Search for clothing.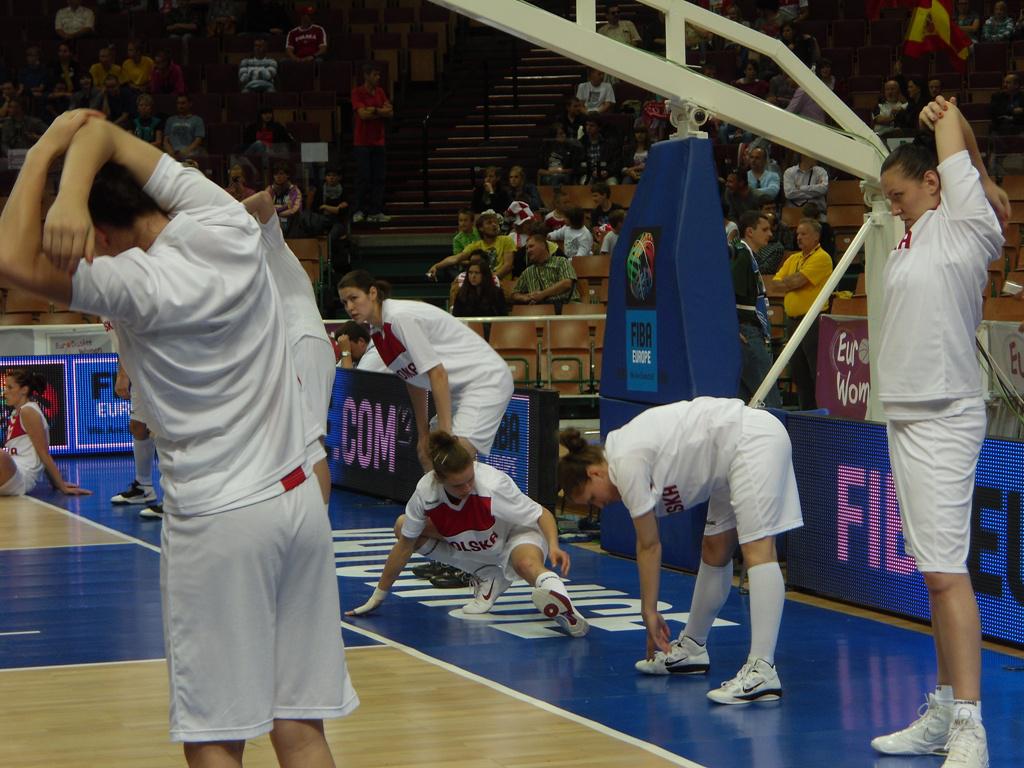
Found at [left=454, top=224, right=481, bottom=269].
